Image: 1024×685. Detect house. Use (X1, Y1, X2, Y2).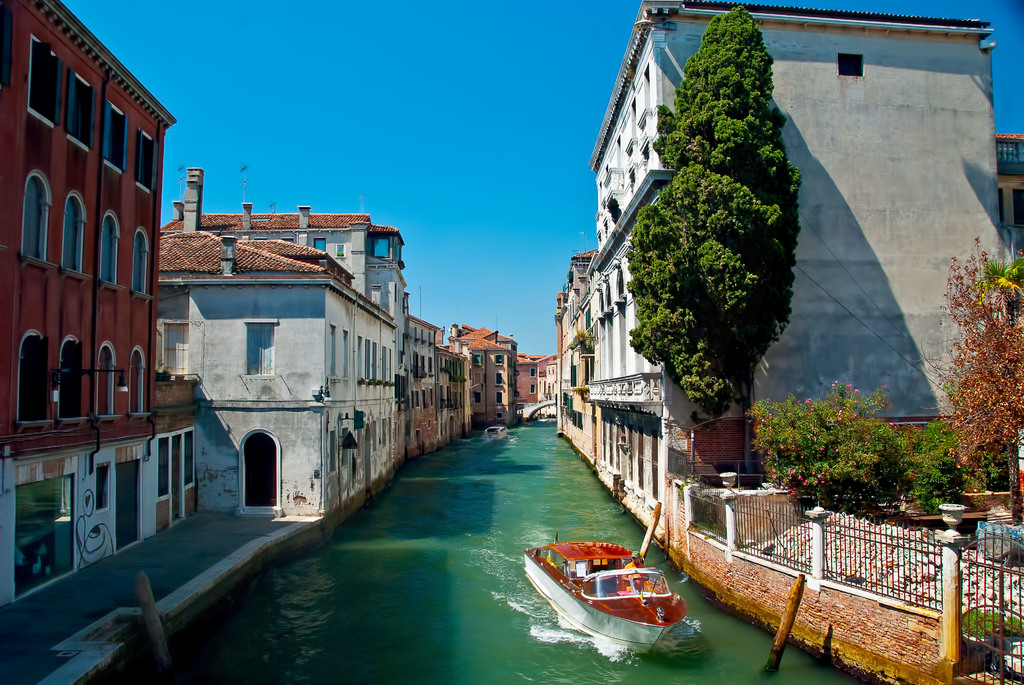
(586, 1, 1015, 547).
